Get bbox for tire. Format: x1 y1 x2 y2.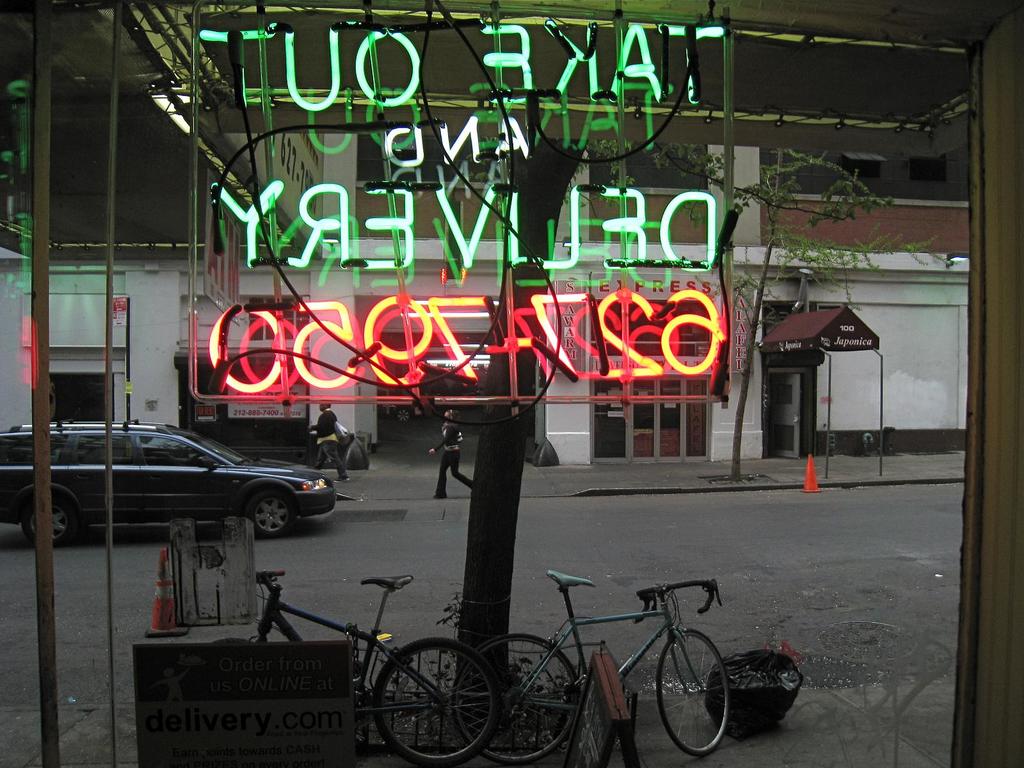
456 634 580 767.
